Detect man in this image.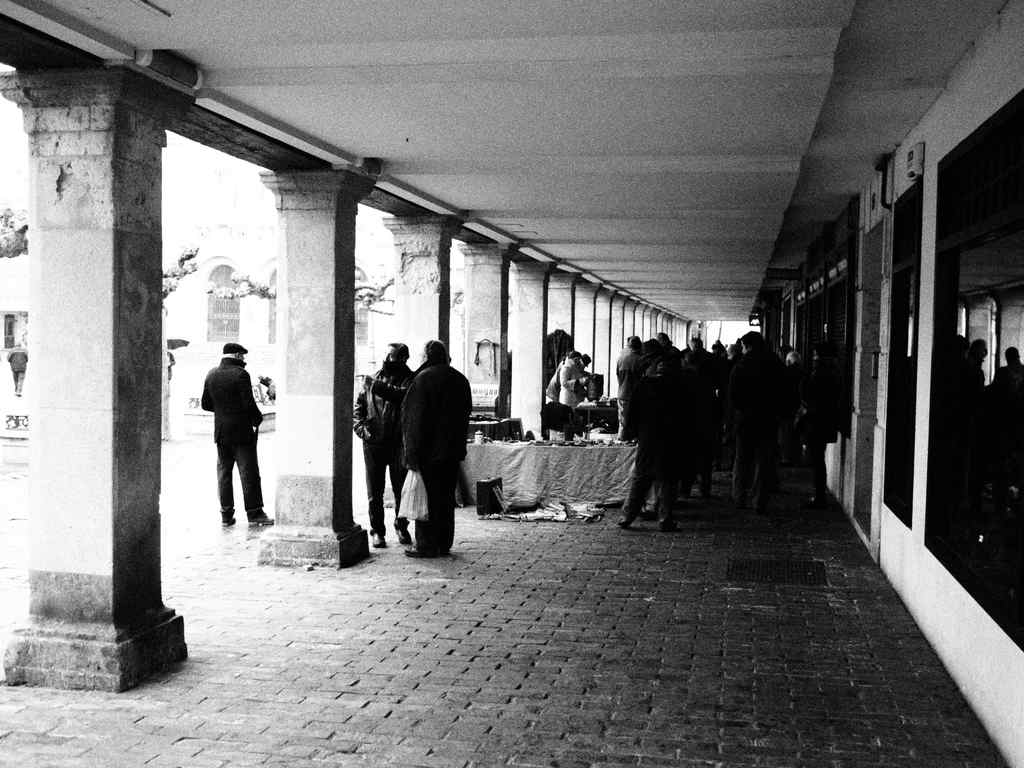
Detection: x1=615 y1=342 x2=697 y2=534.
